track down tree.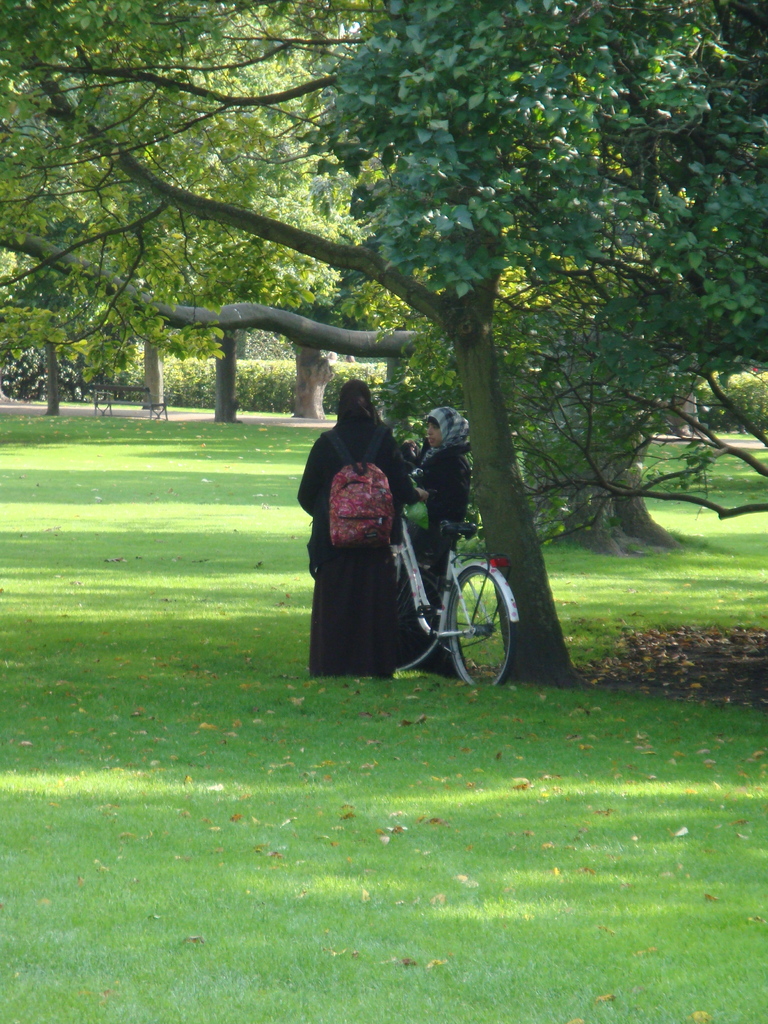
Tracked to {"x1": 407, "y1": 182, "x2": 685, "y2": 573}.
